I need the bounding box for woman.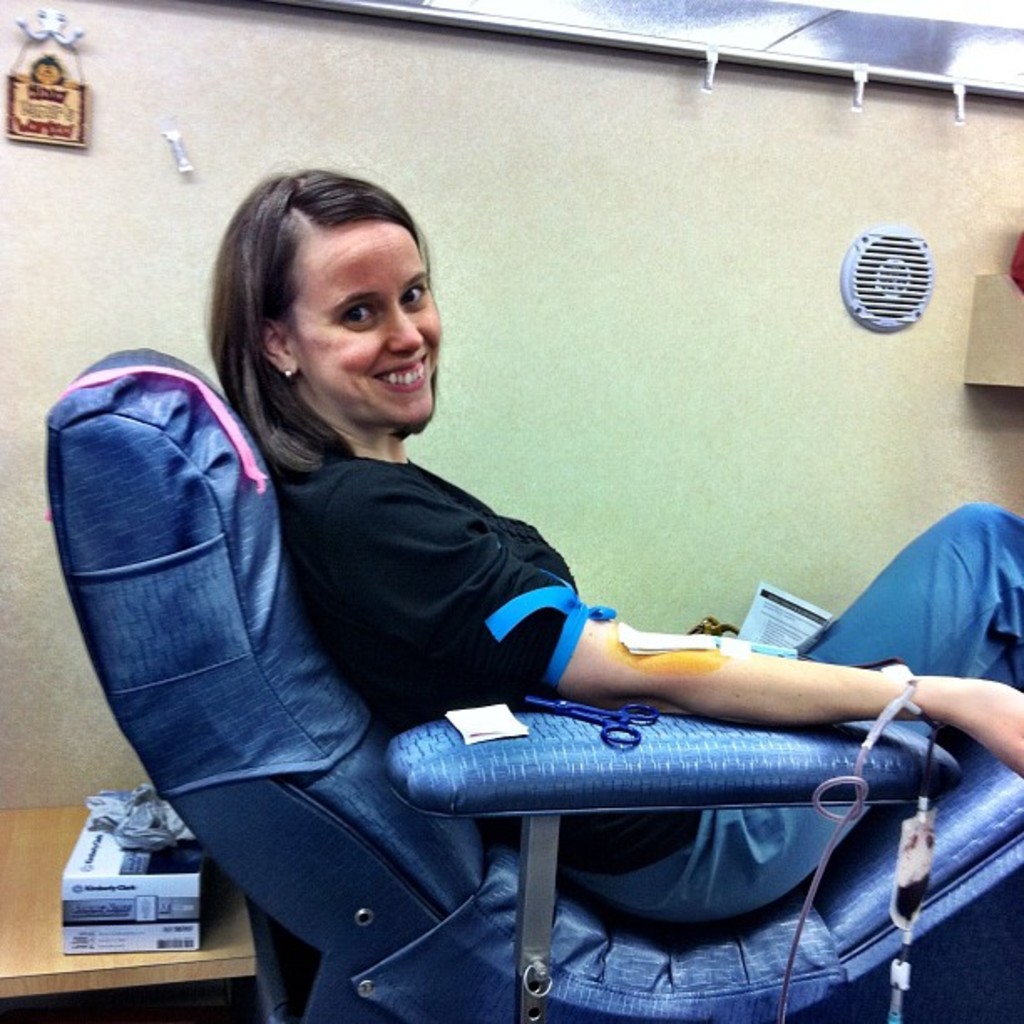
Here it is: <region>199, 159, 1022, 932</region>.
